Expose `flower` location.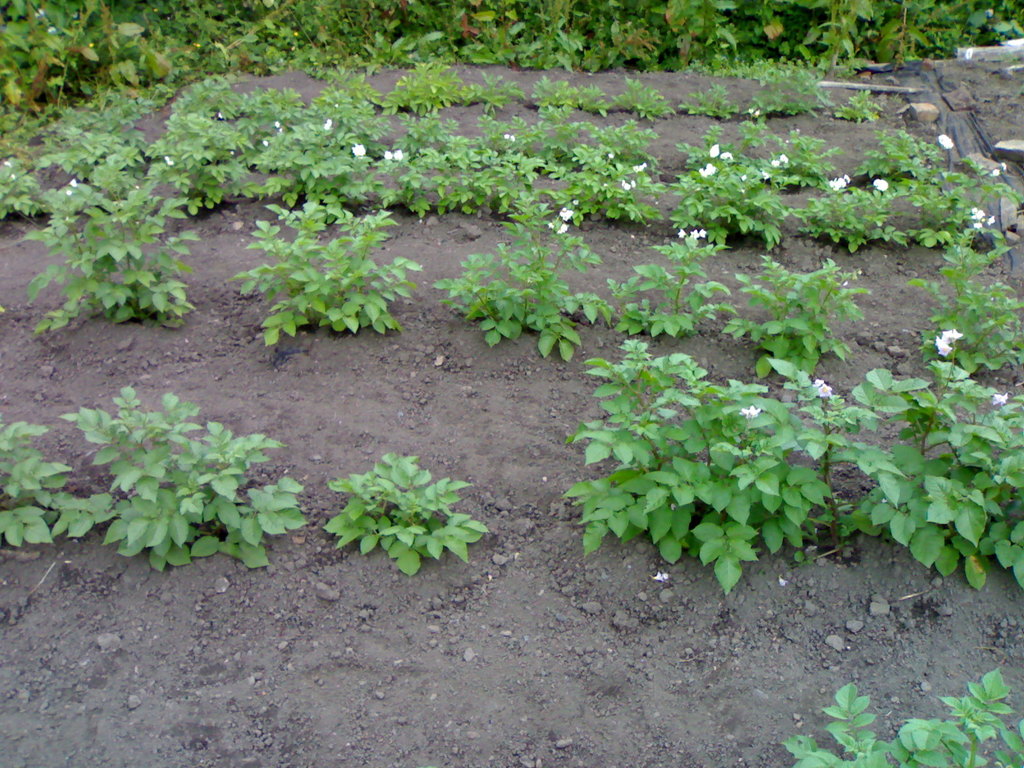
Exposed at Rect(3, 157, 12, 170).
